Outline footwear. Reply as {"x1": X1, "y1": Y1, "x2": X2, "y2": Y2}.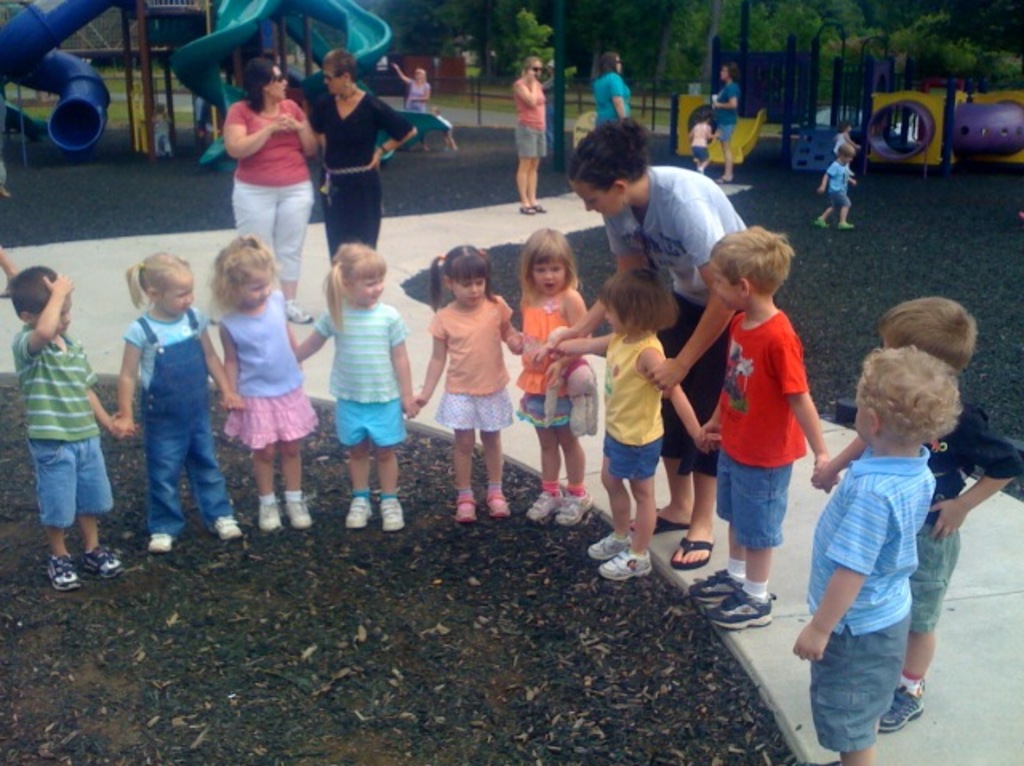
{"x1": 42, "y1": 552, "x2": 83, "y2": 592}.
